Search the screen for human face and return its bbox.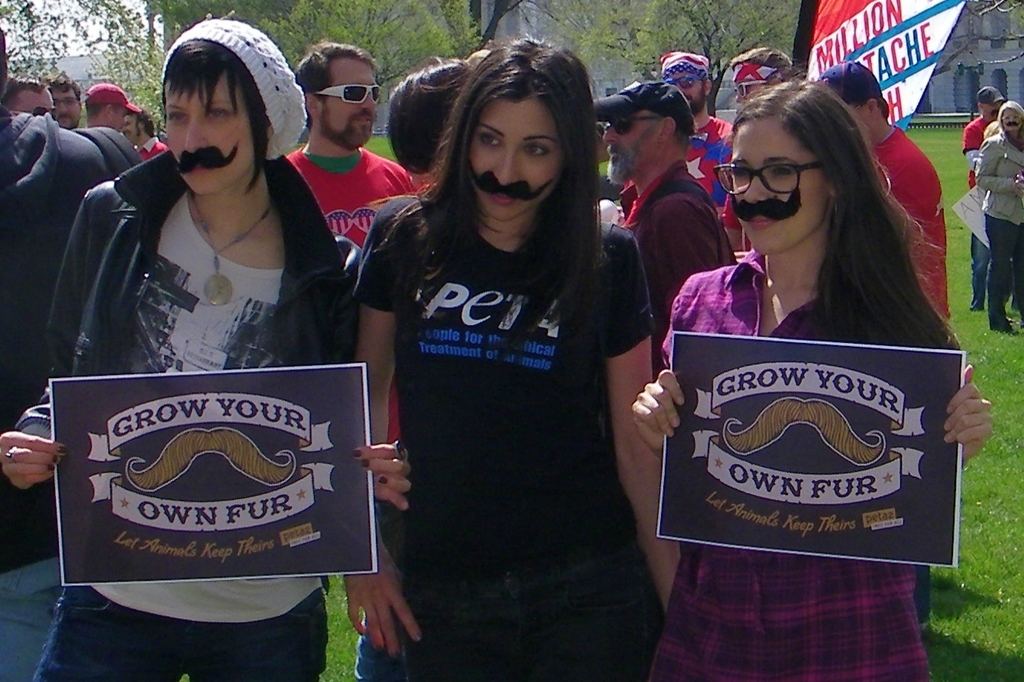
Found: 668/73/703/113.
